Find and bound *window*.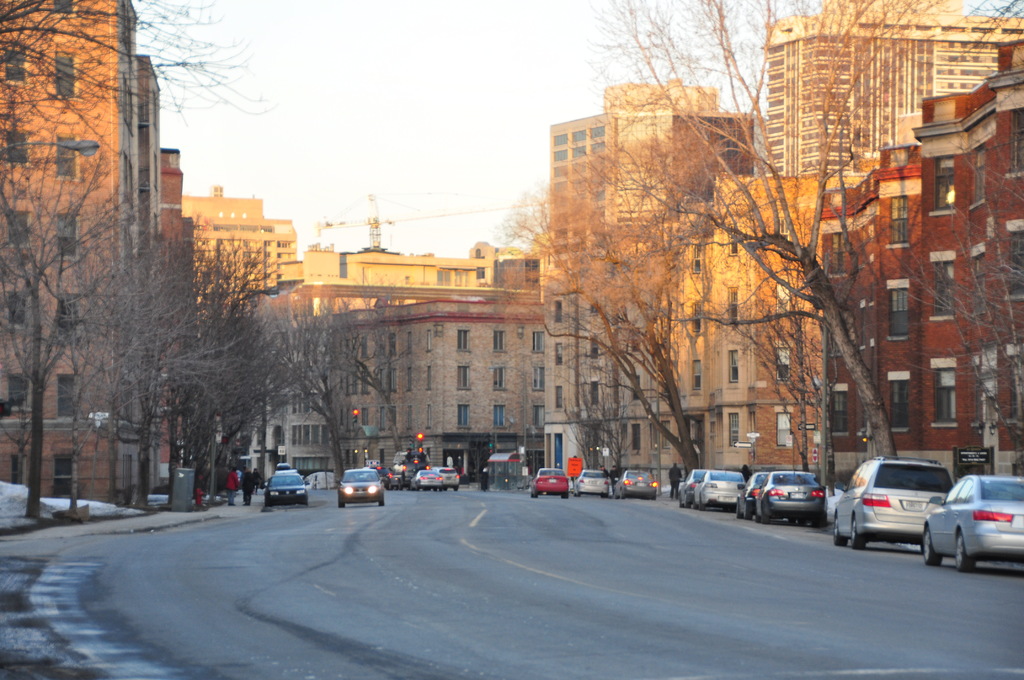
Bound: rect(359, 374, 363, 395).
